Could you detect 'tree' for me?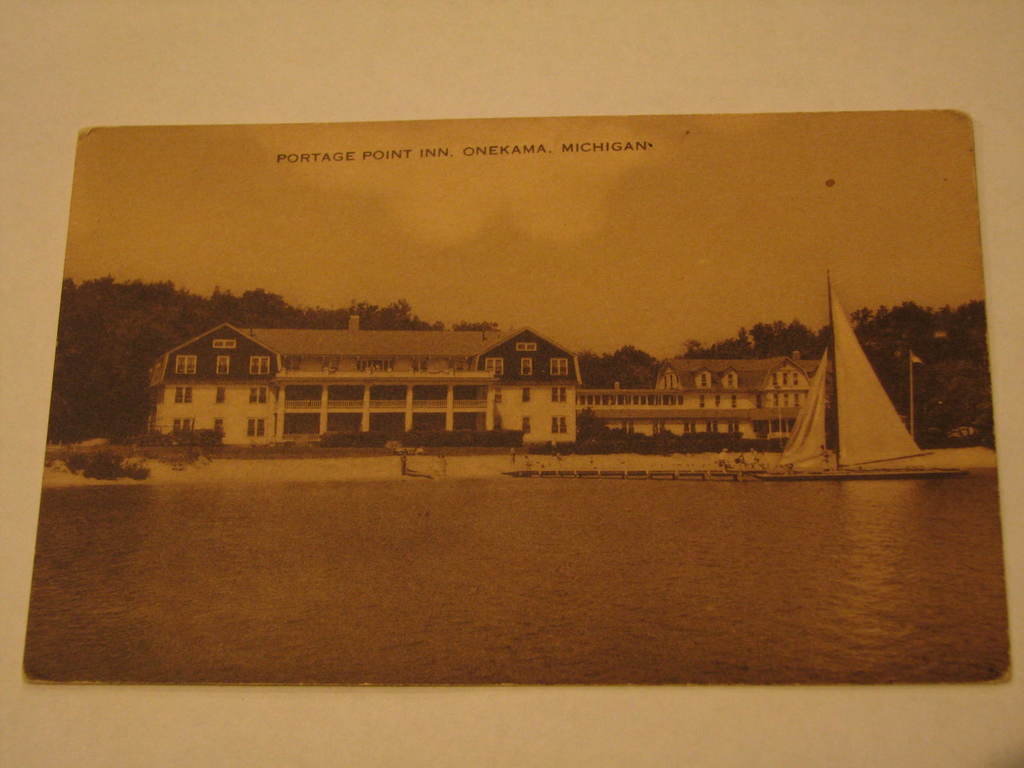
Detection result: bbox=[682, 335, 700, 351].
